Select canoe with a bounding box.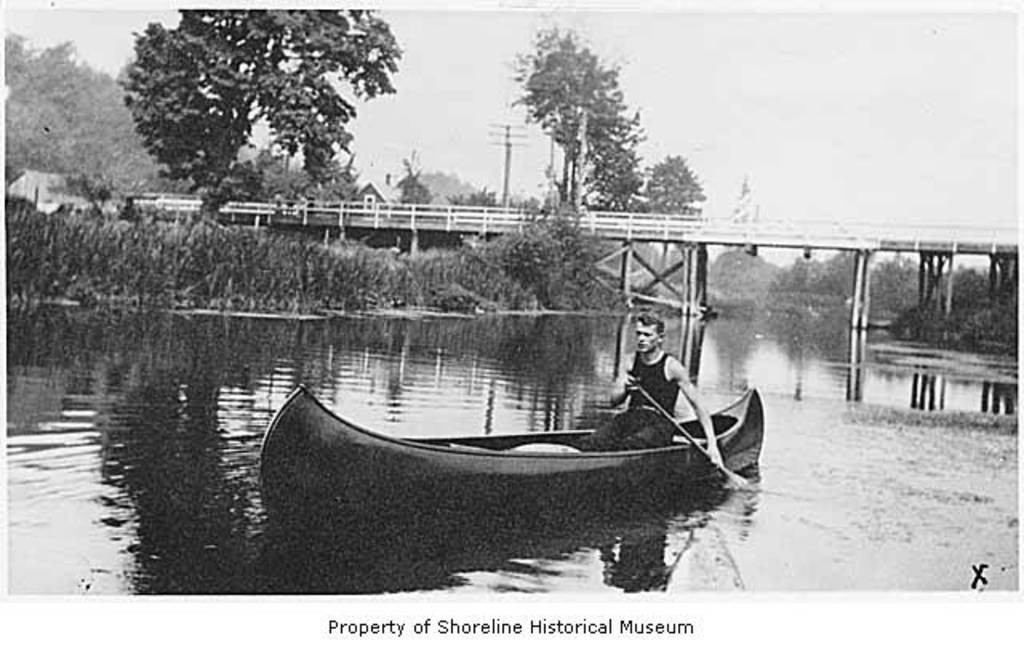
locate(256, 357, 768, 582).
